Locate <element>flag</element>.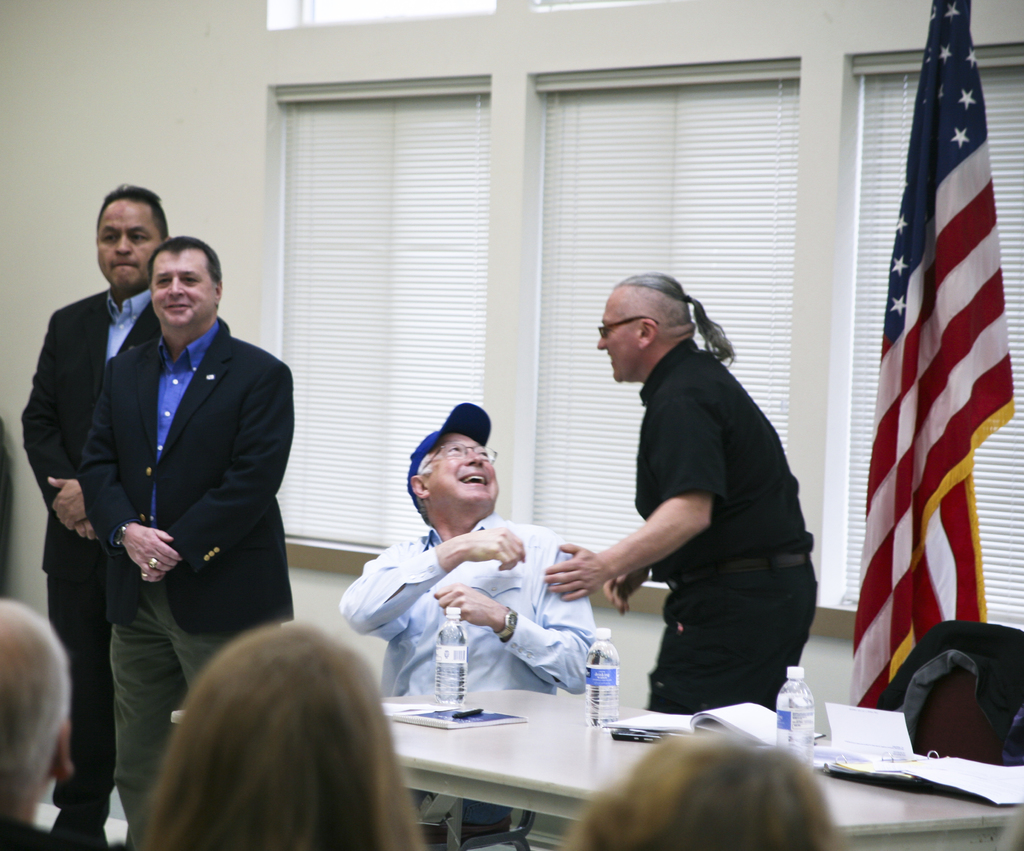
Bounding box: pyautogui.locateOnScreen(852, 8, 1014, 758).
